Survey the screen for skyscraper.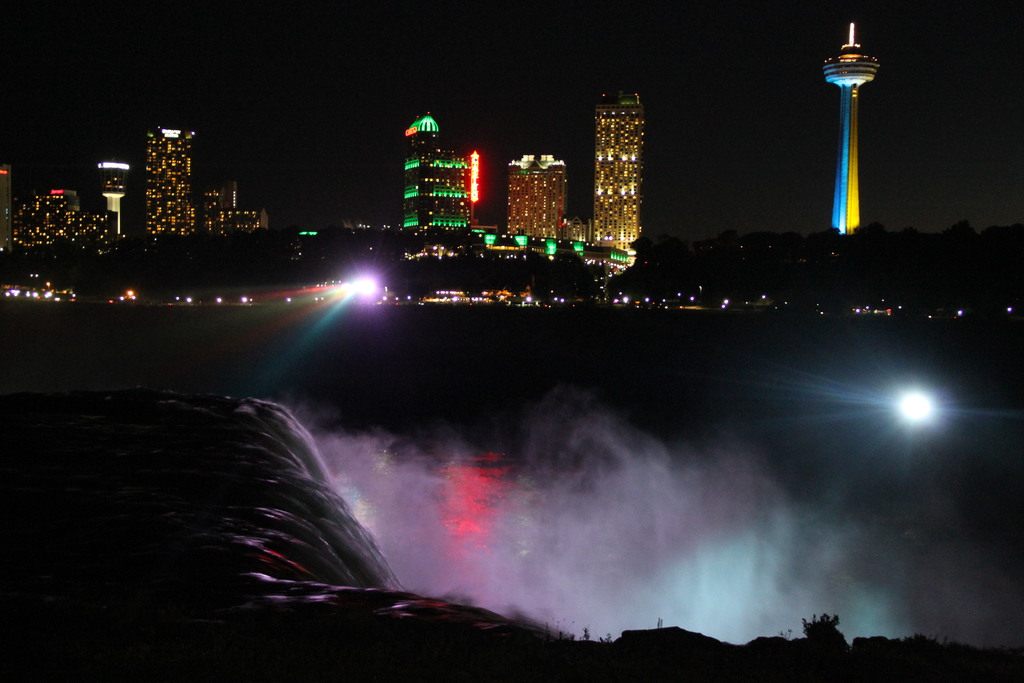
Survey found: locate(399, 111, 452, 236).
